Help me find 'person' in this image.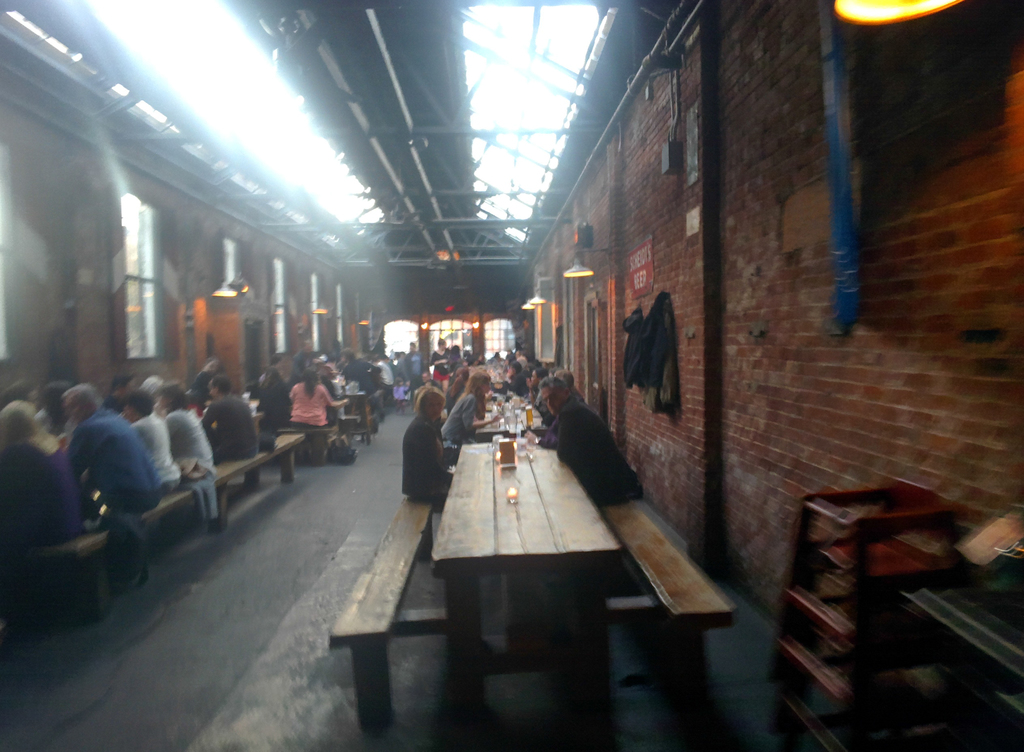
Found it: (x1=0, y1=396, x2=95, y2=559).
